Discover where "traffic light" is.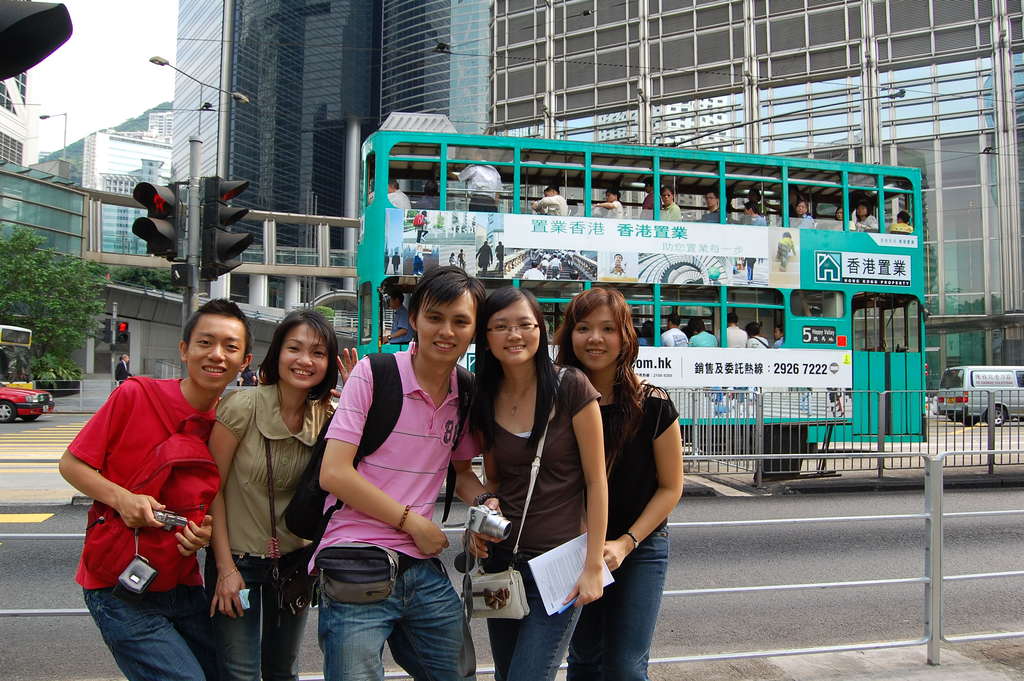
Discovered at [left=97, top=318, right=110, bottom=342].
